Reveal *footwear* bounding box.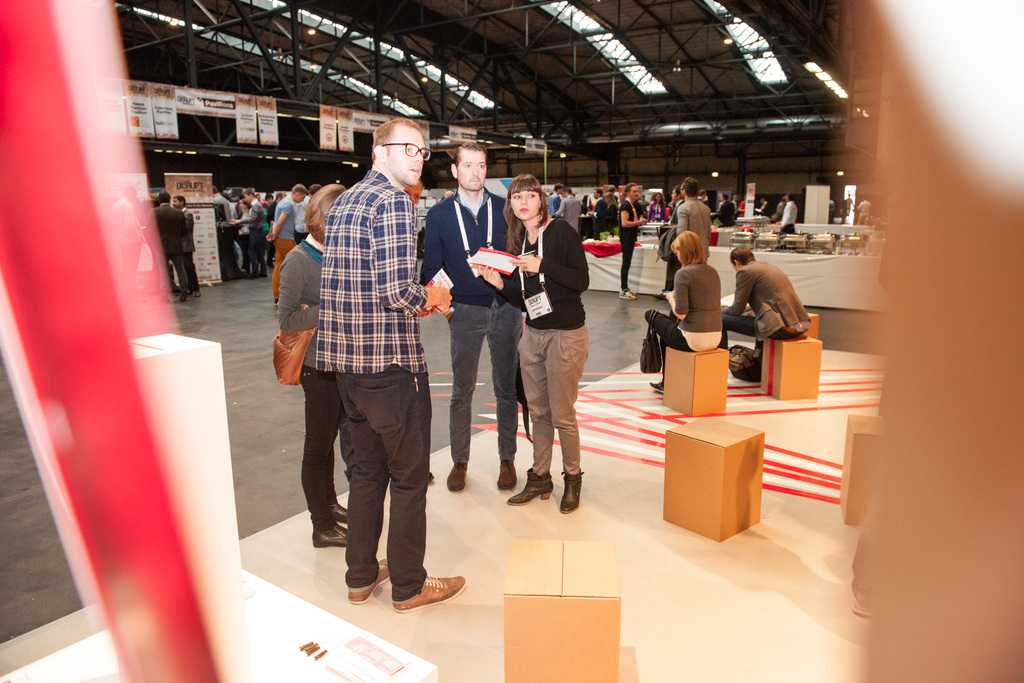
Revealed: <bbox>330, 499, 353, 525</bbox>.
